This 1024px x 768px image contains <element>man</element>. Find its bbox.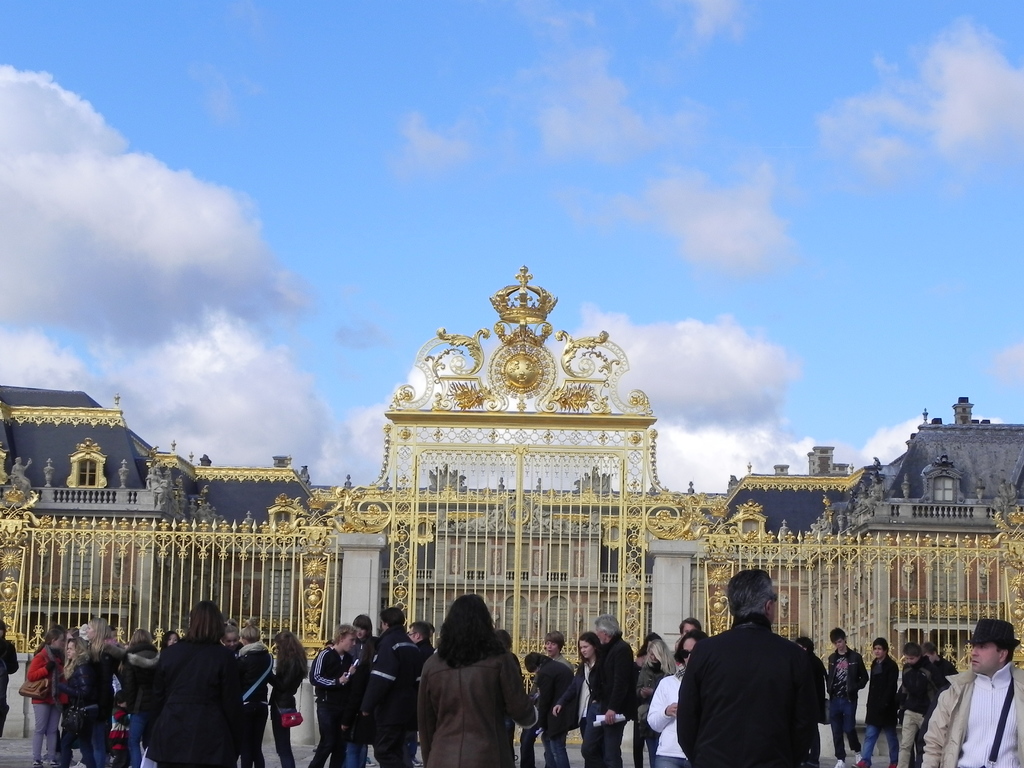
box(518, 627, 575, 767).
